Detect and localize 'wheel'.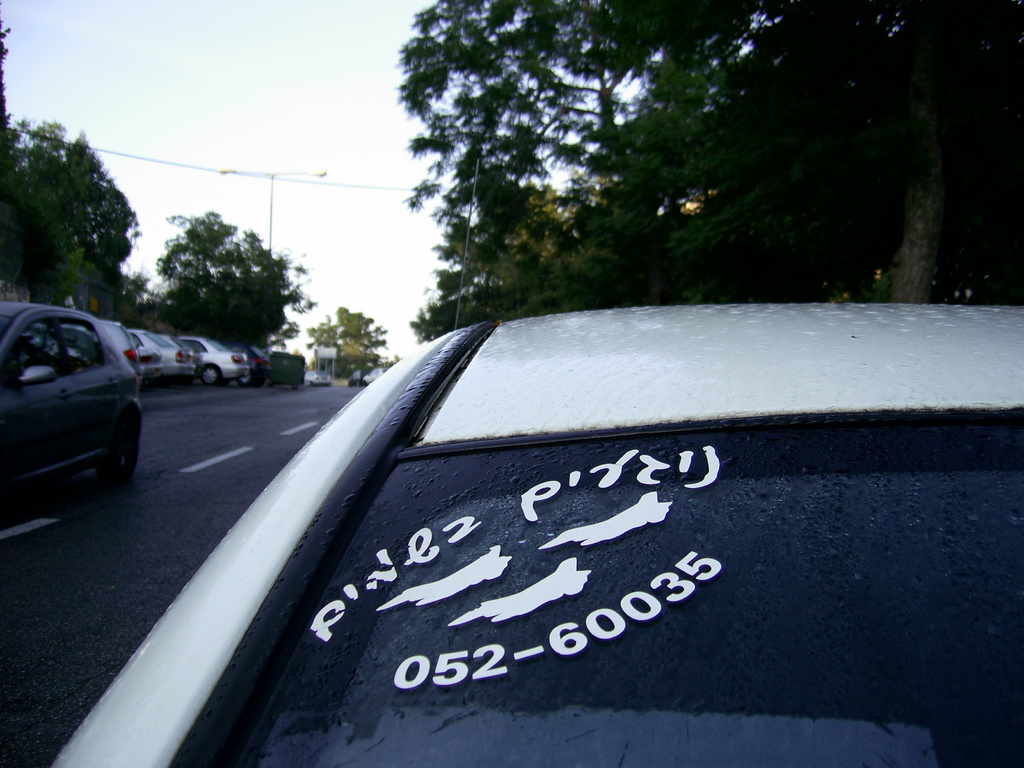
Localized at l=97, t=409, r=142, b=486.
